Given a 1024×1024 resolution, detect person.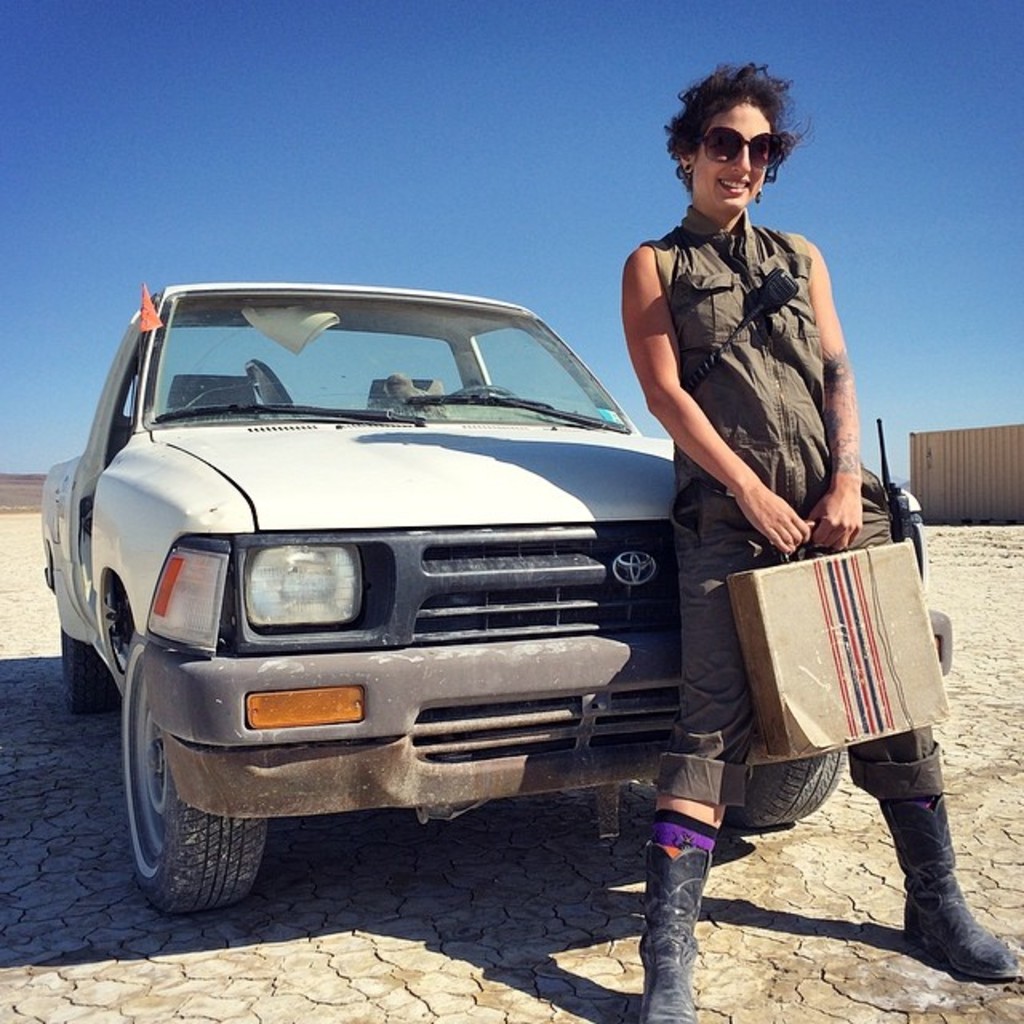
detection(629, 56, 1022, 1022).
